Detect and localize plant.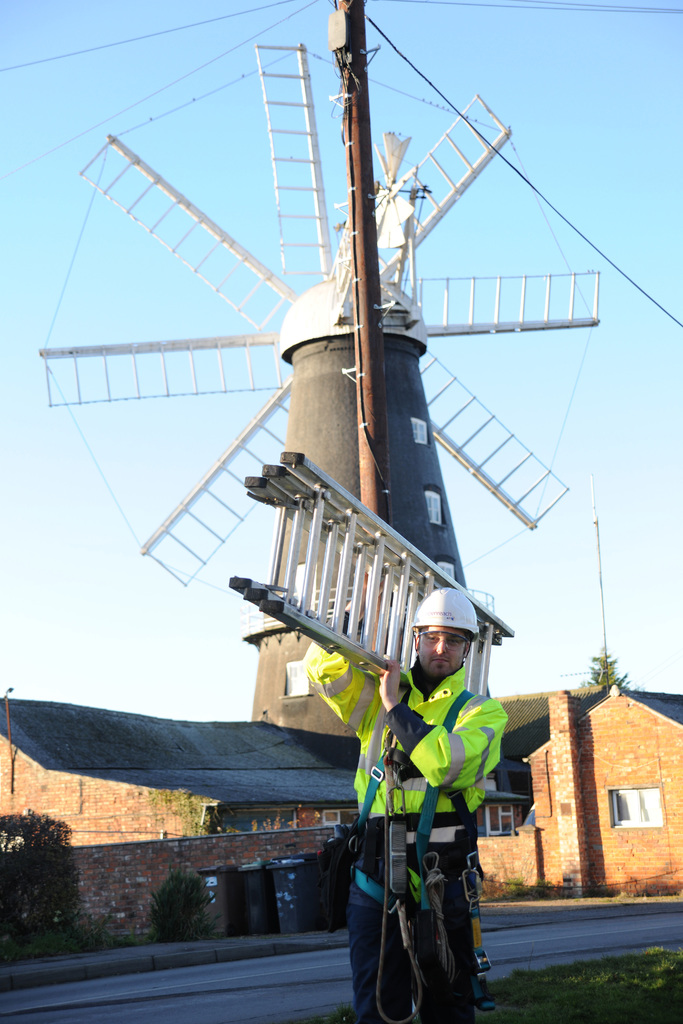
Localized at bbox=[0, 803, 92, 959].
